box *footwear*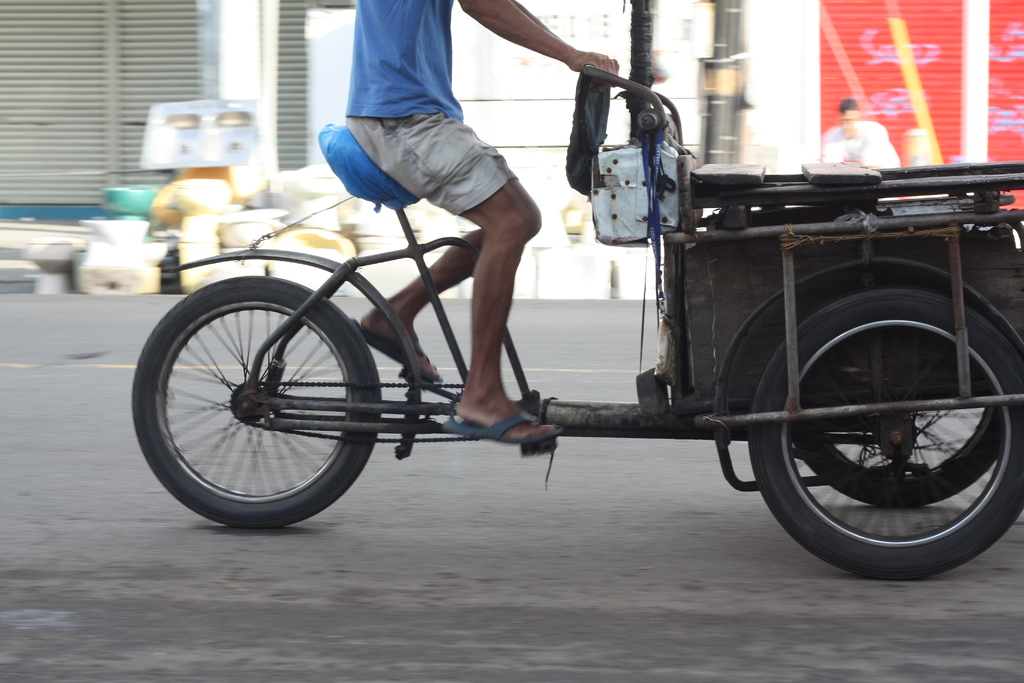
344, 315, 456, 384
